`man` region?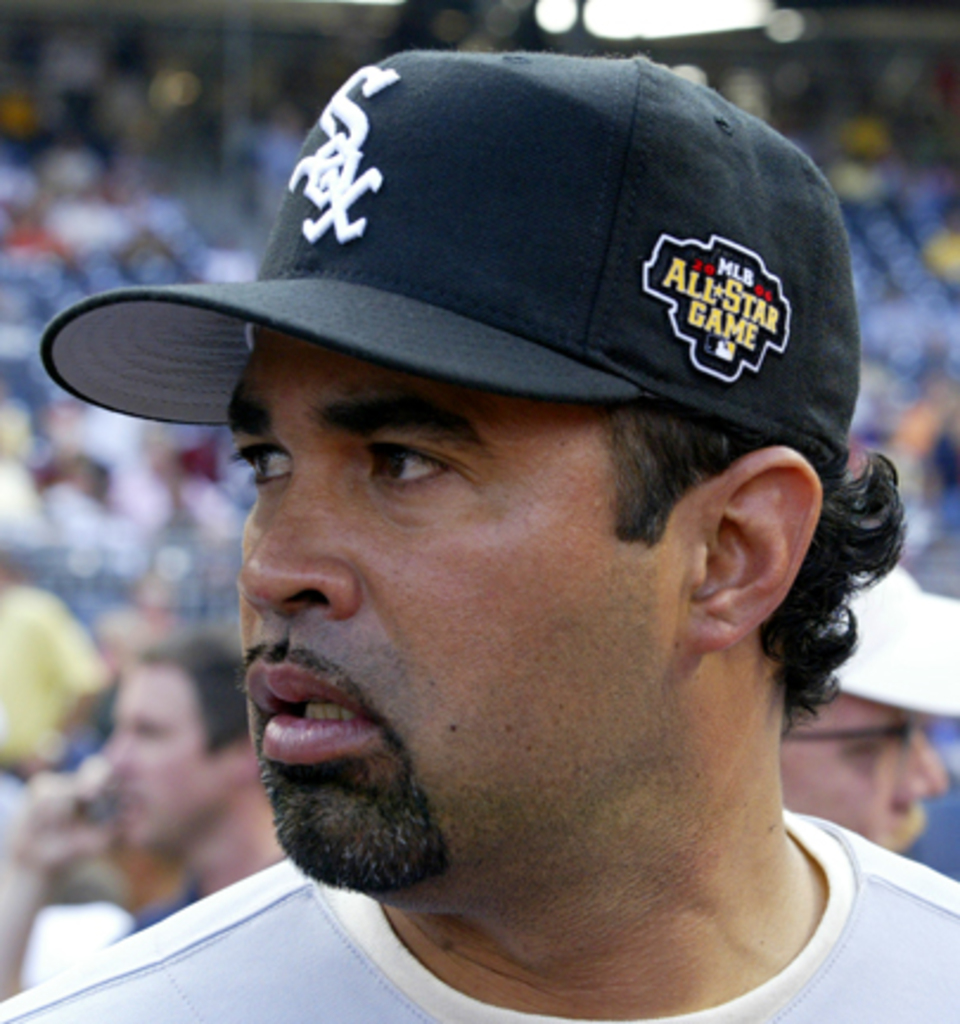
Rect(0, 645, 287, 991)
